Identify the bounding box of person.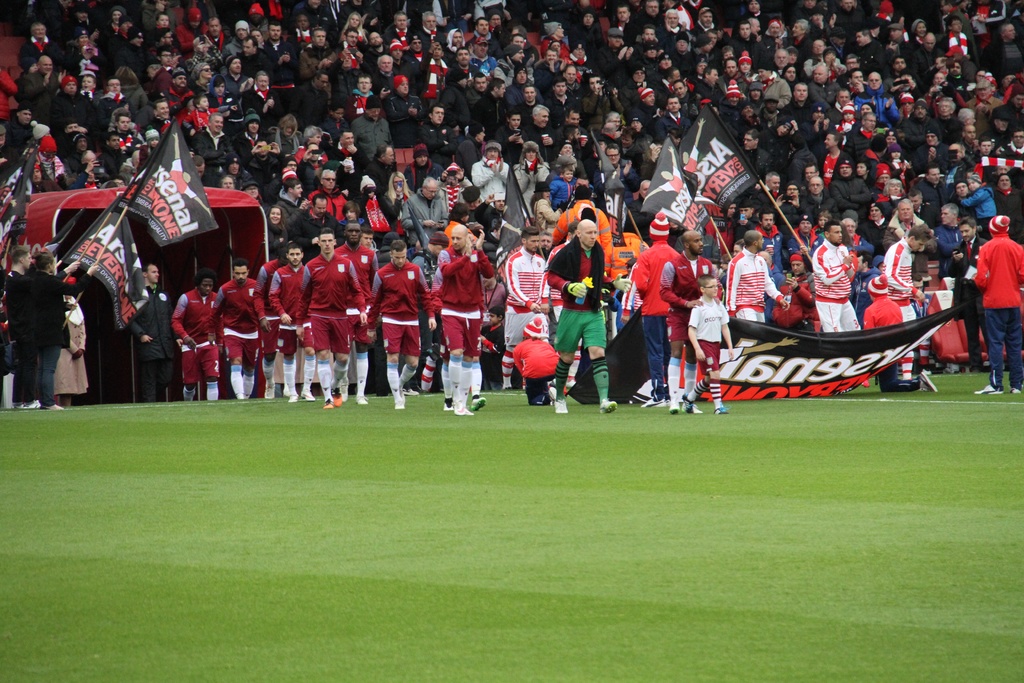
[254,245,297,400].
